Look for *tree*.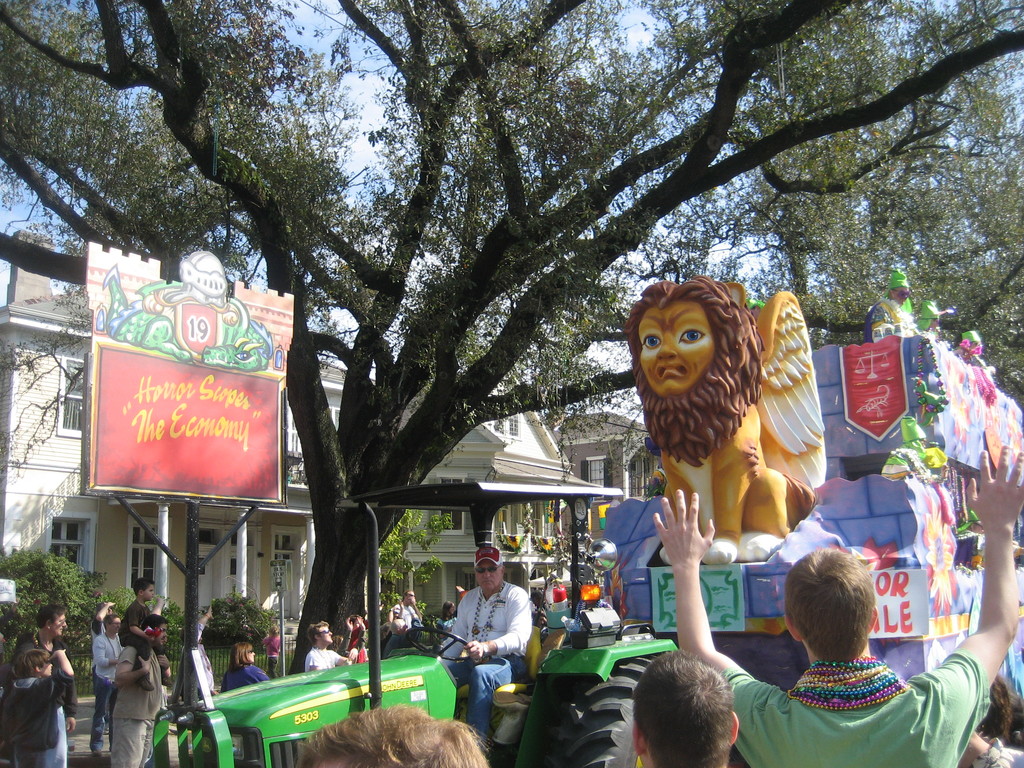
Found: (x1=0, y1=0, x2=1023, y2=680).
